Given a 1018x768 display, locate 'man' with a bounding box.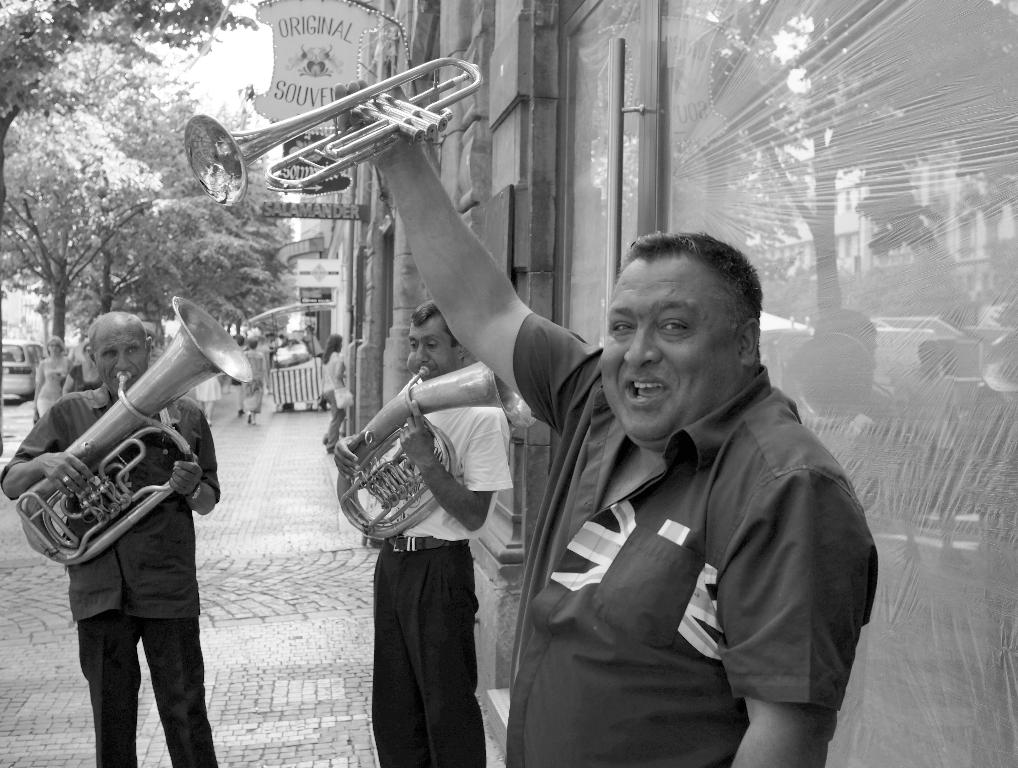
Located: 315,332,352,442.
